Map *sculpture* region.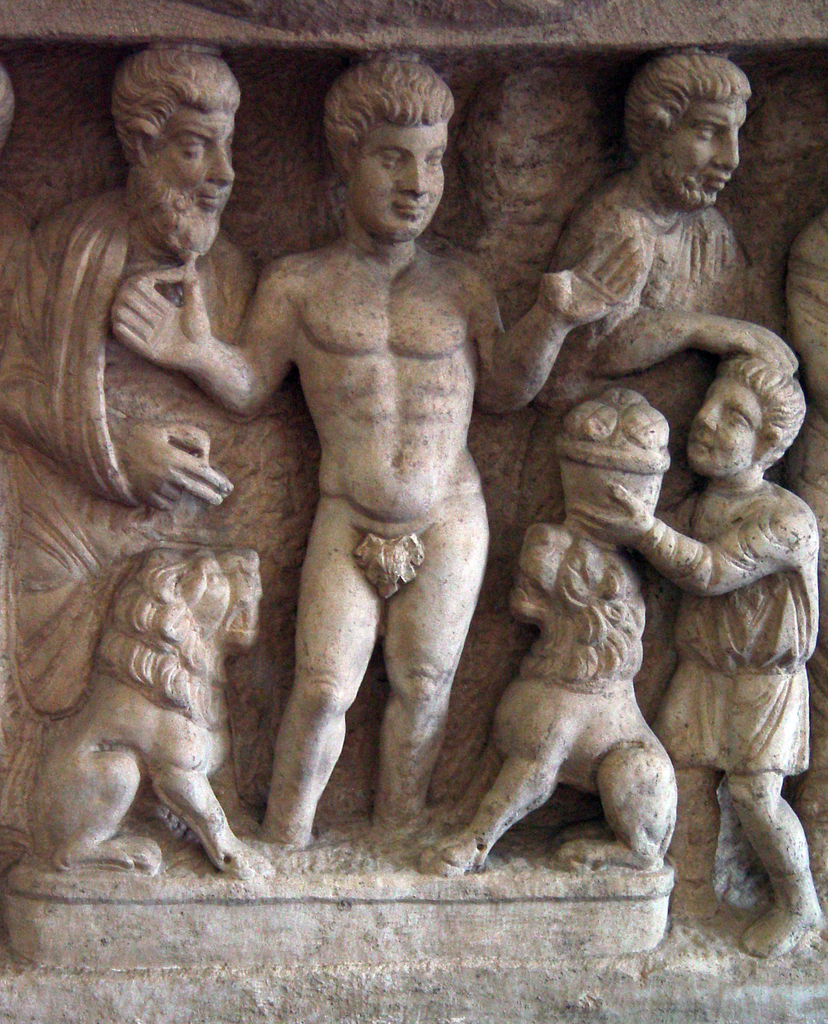
Mapped to box(565, 356, 820, 975).
